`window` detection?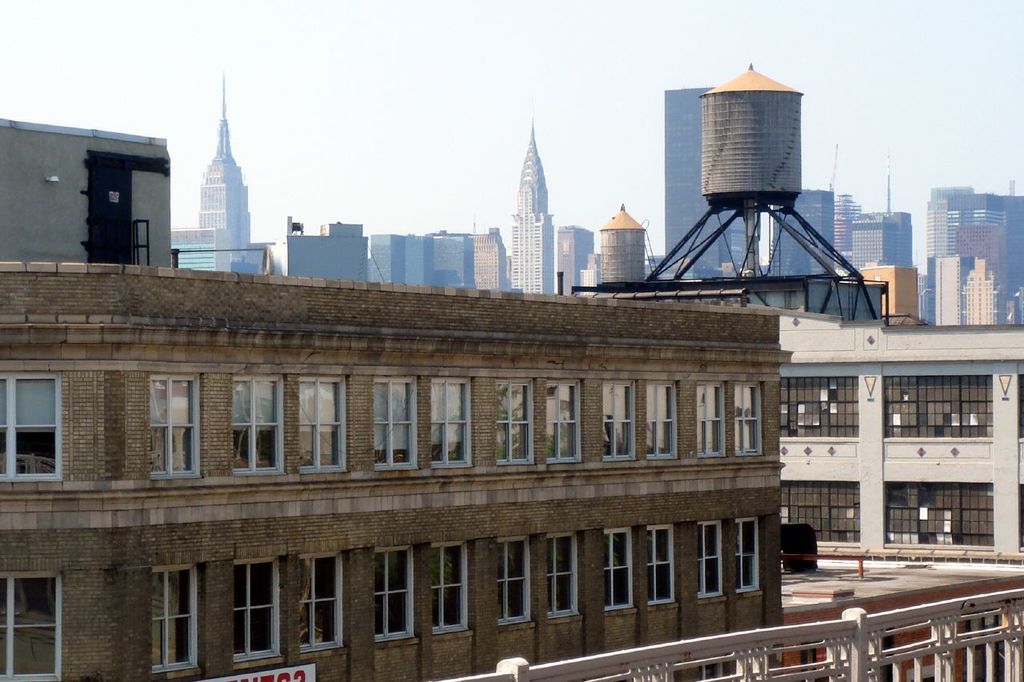
box=[296, 379, 345, 468]
